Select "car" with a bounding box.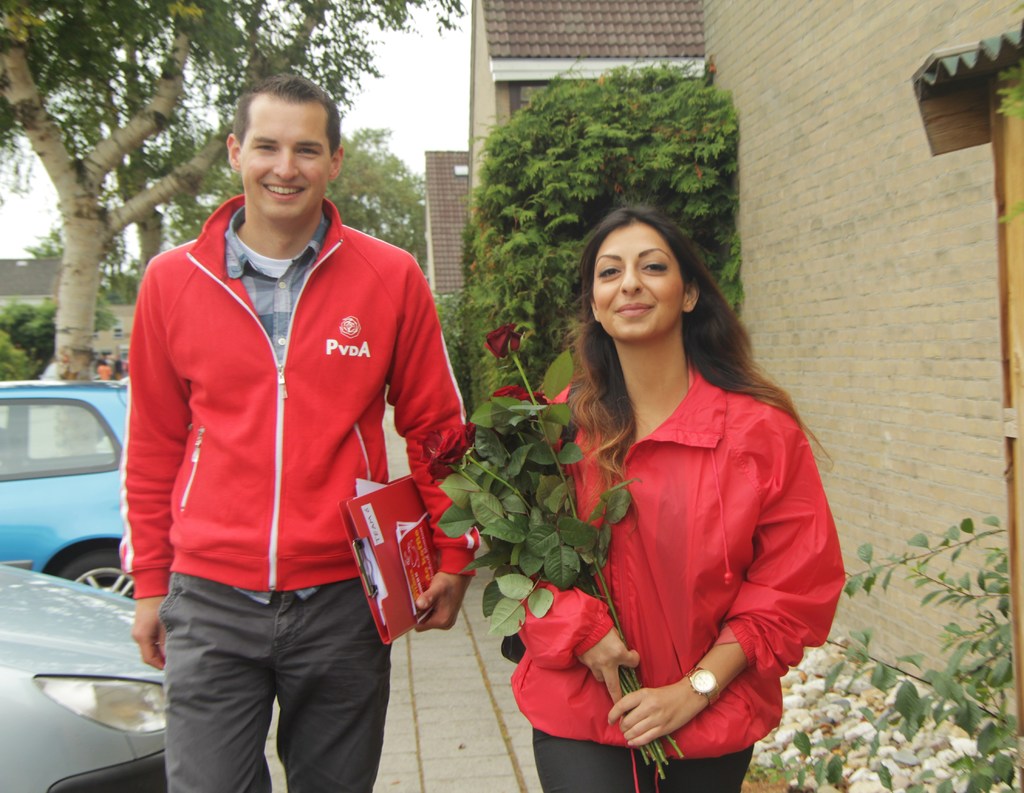
[0,566,169,792].
